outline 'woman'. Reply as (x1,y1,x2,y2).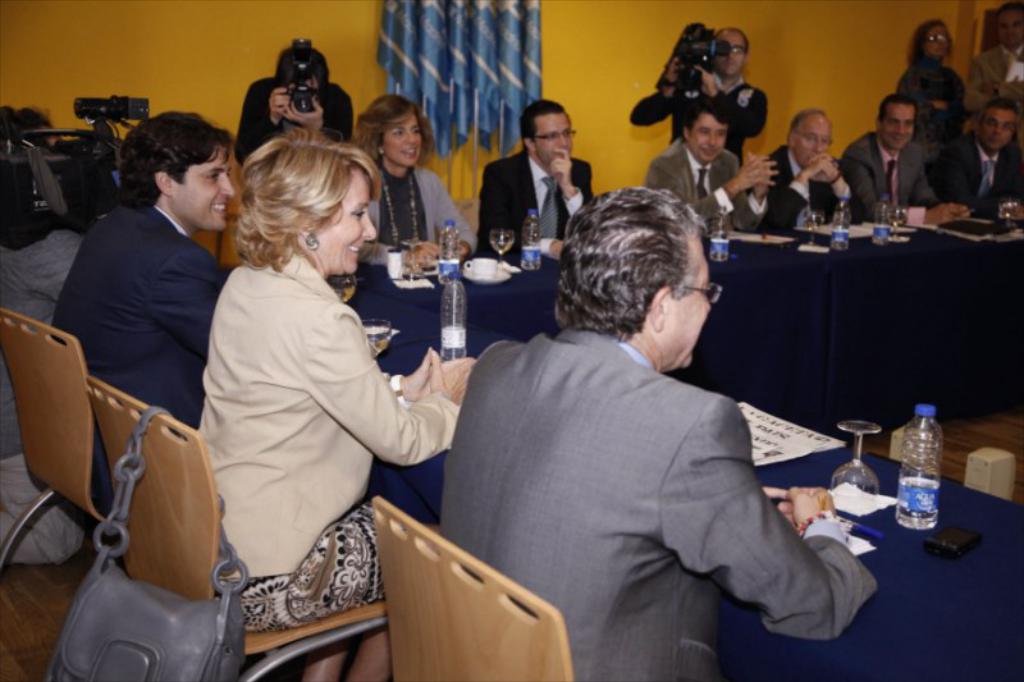
(890,15,964,163).
